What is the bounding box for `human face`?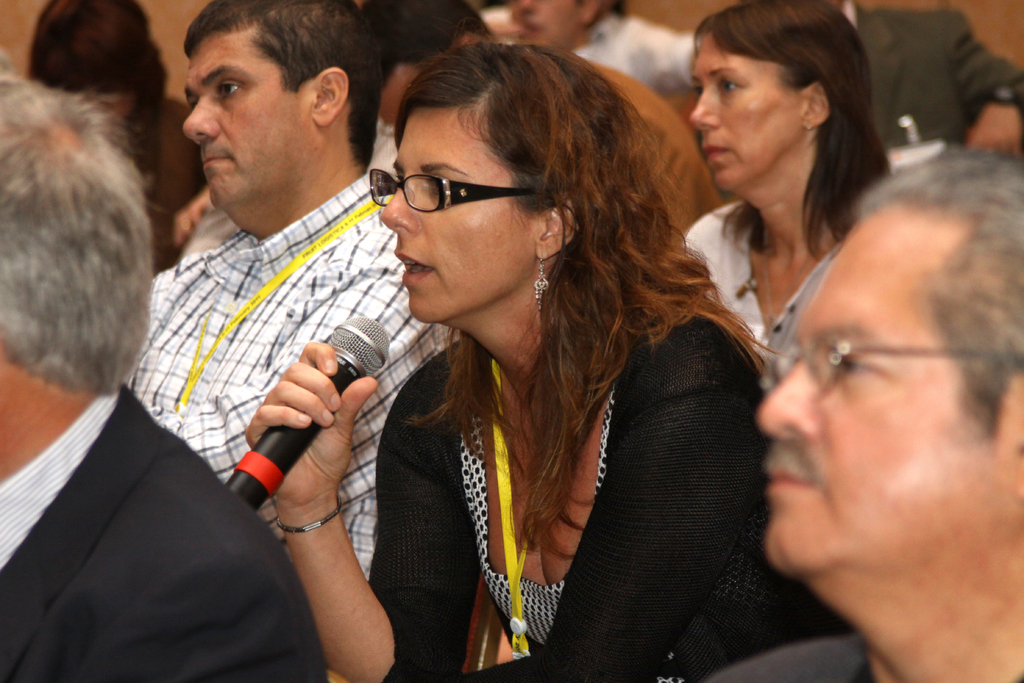
688:30:807:186.
